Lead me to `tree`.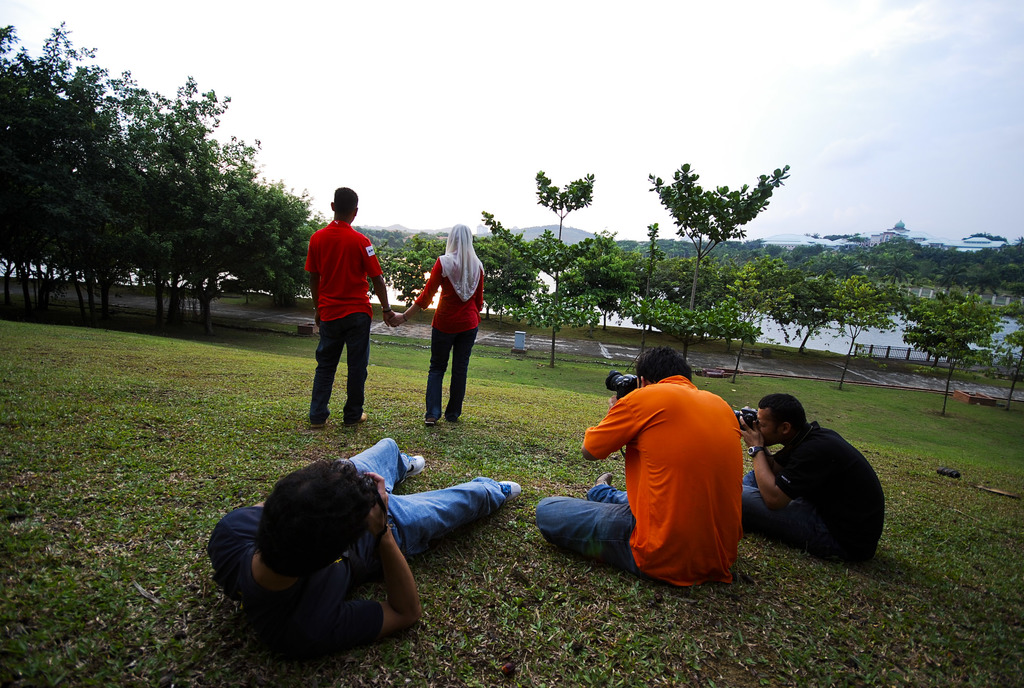
Lead to <bbox>477, 173, 640, 364</bbox>.
